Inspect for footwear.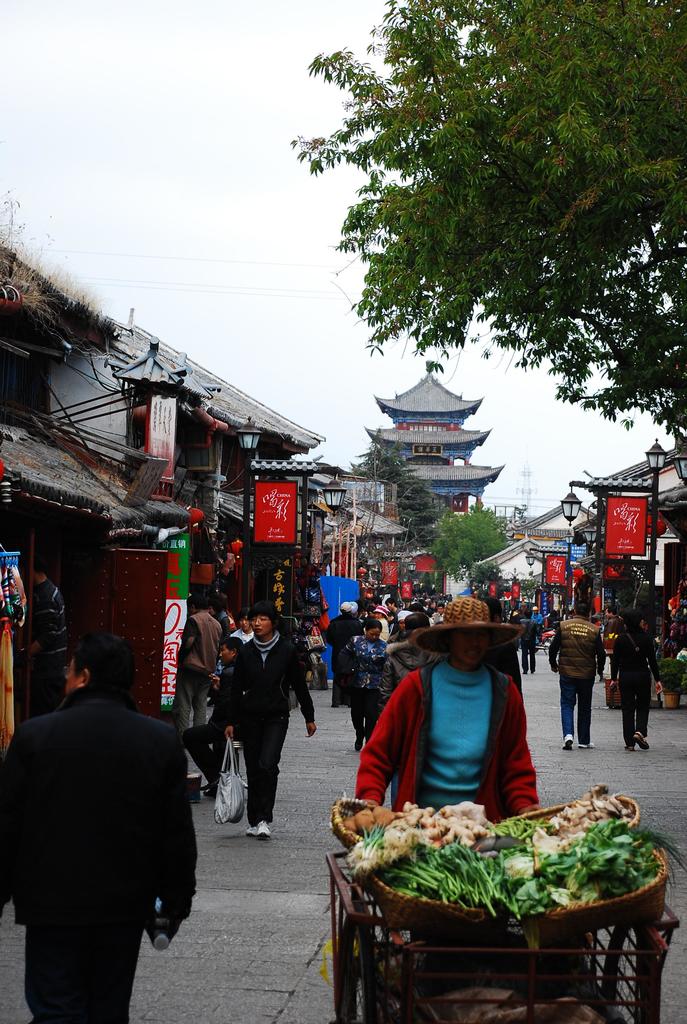
Inspection: (561, 729, 571, 751).
